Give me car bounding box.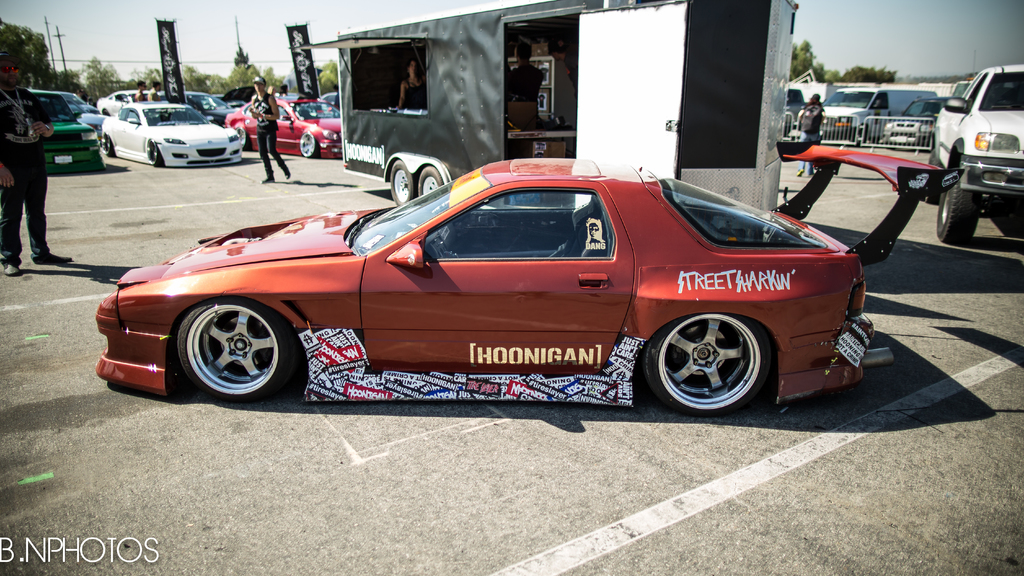
box=[94, 88, 154, 117].
